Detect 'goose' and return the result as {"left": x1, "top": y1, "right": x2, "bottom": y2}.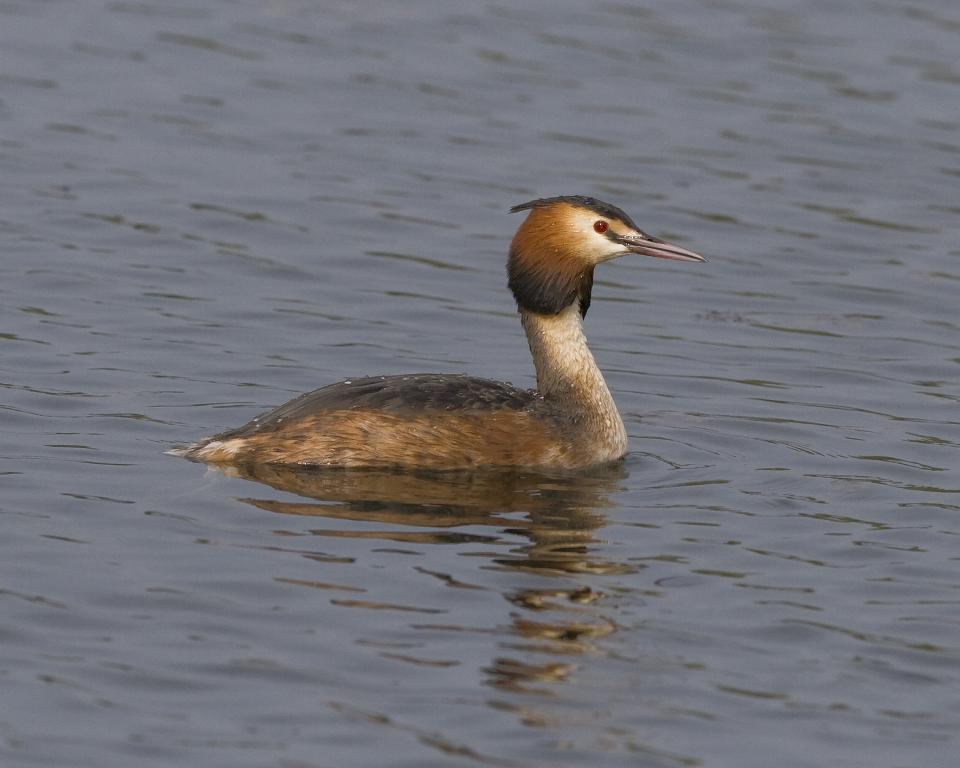
{"left": 168, "top": 196, "right": 704, "bottom": 471}.
